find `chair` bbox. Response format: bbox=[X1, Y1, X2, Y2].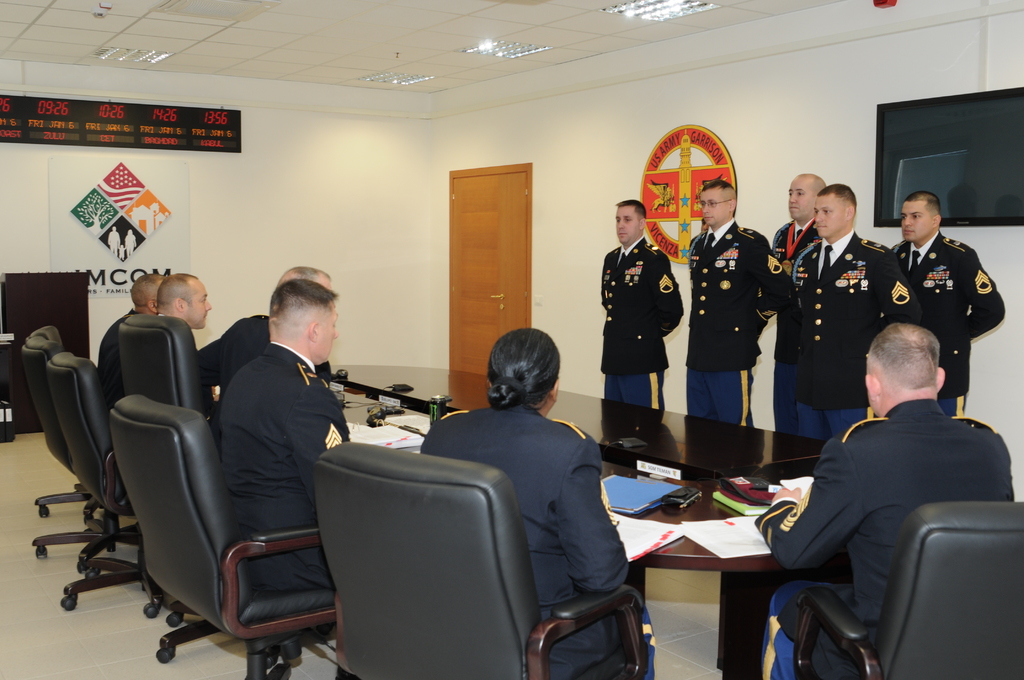
bbox=[59, 312, 220, 615].
